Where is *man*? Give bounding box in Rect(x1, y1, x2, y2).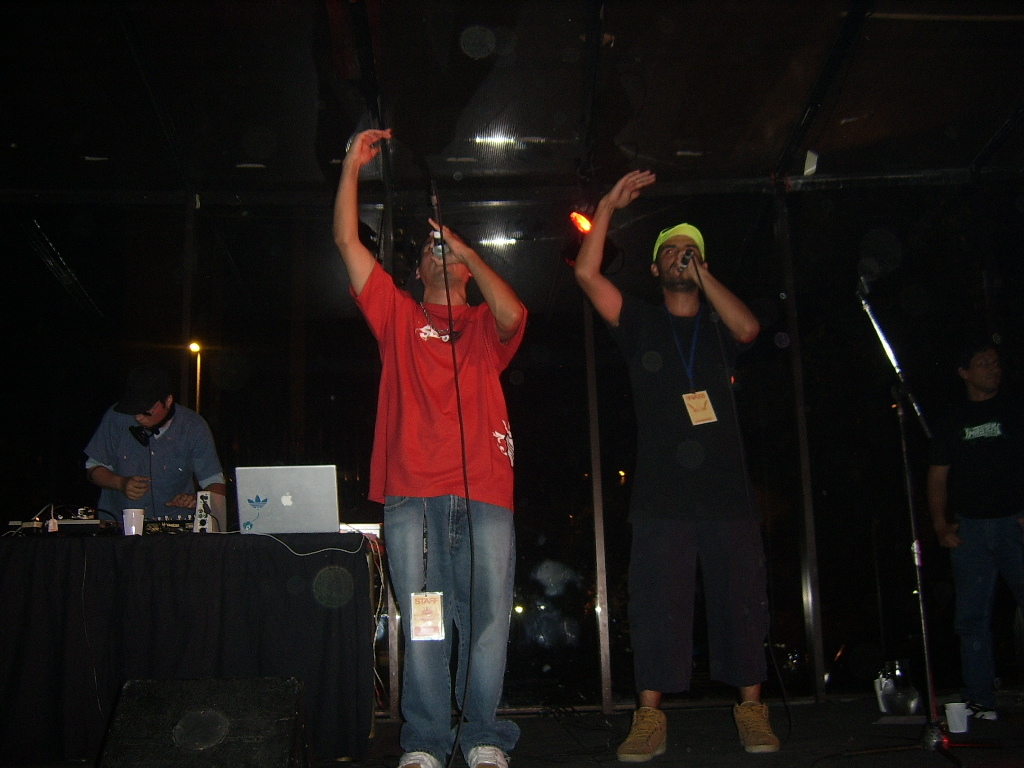
Rect(925, 332, 1023, 727).
